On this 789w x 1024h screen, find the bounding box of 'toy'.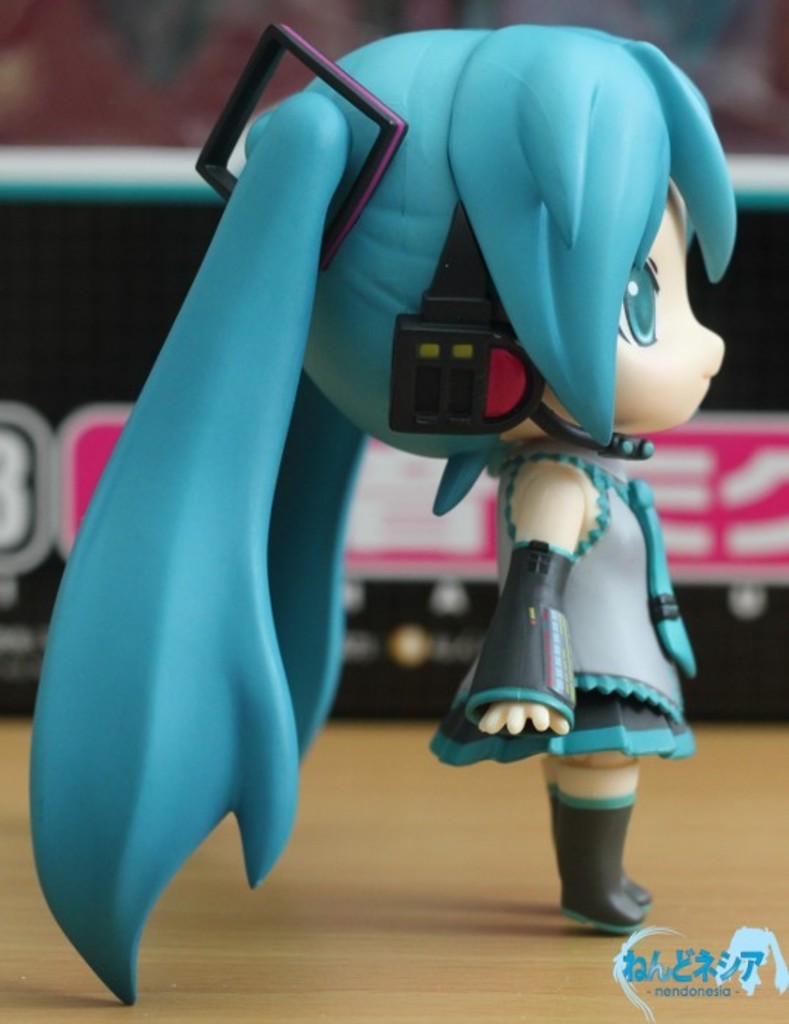
Bounding box: [16, 18, 746, 1002].
